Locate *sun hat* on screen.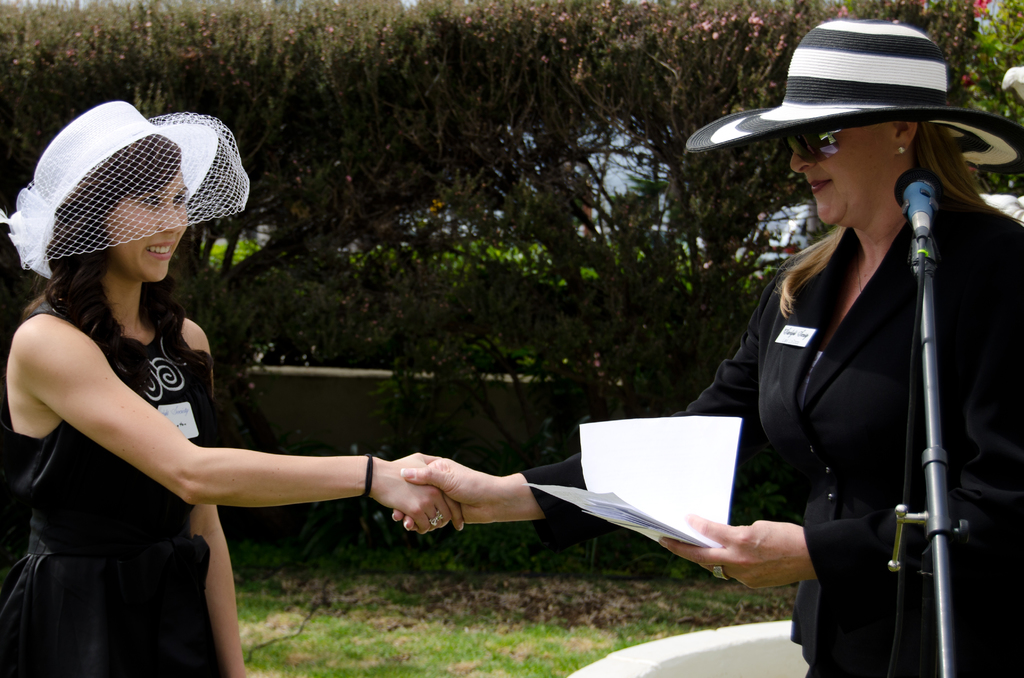
On screen at detection(684, 17, 1023, 180).
